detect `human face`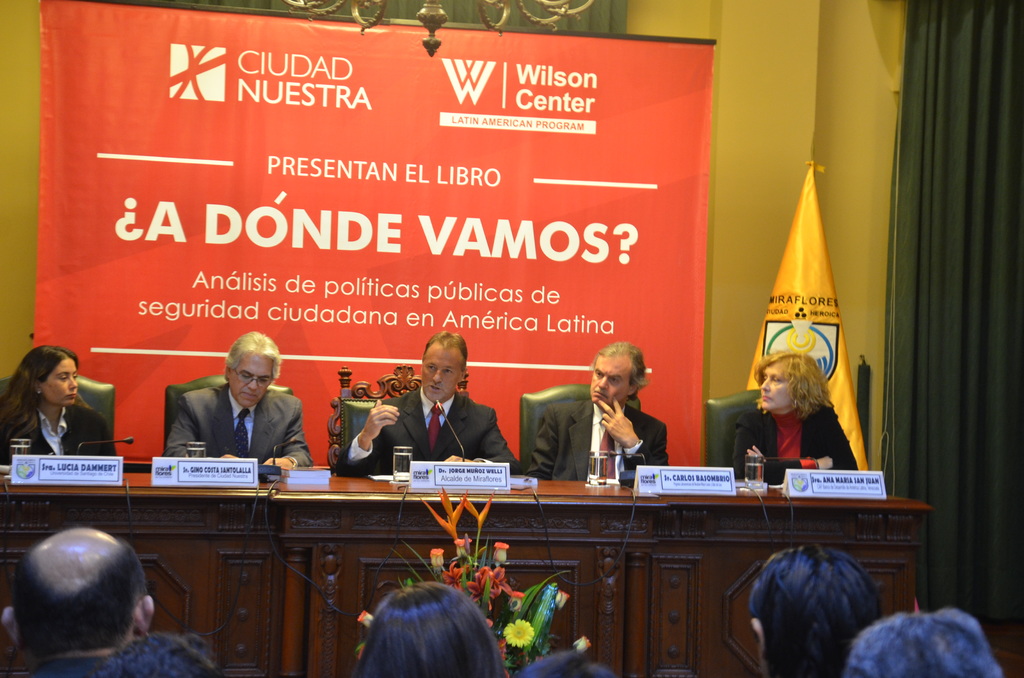
select_region(591, 354, 628, 405)
